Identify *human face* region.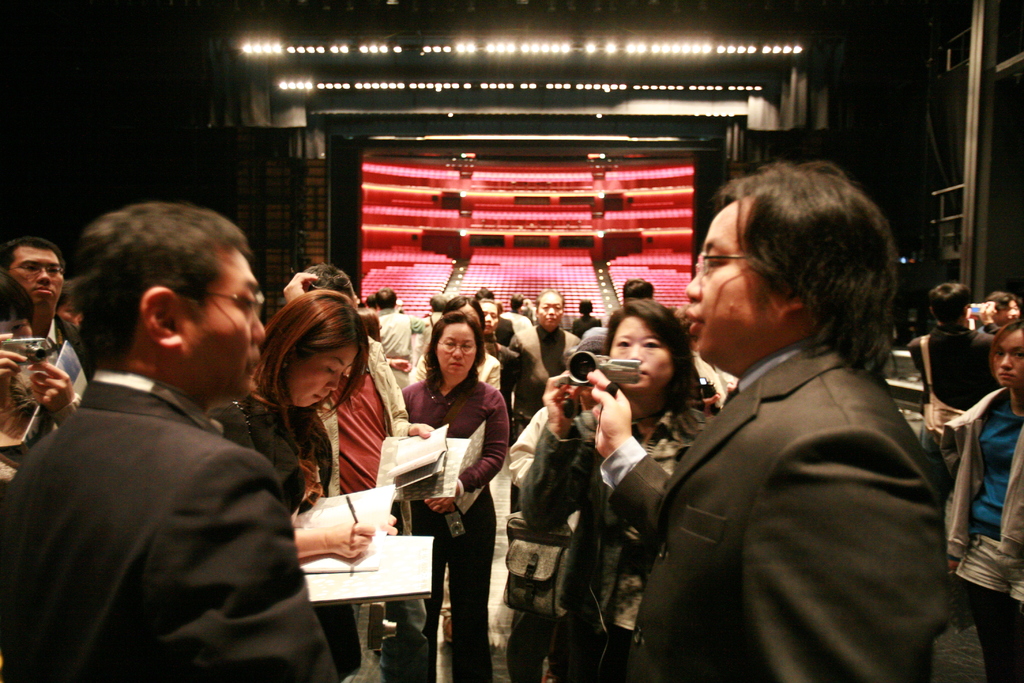
Region: select_region(476, 302, 495, 339).
